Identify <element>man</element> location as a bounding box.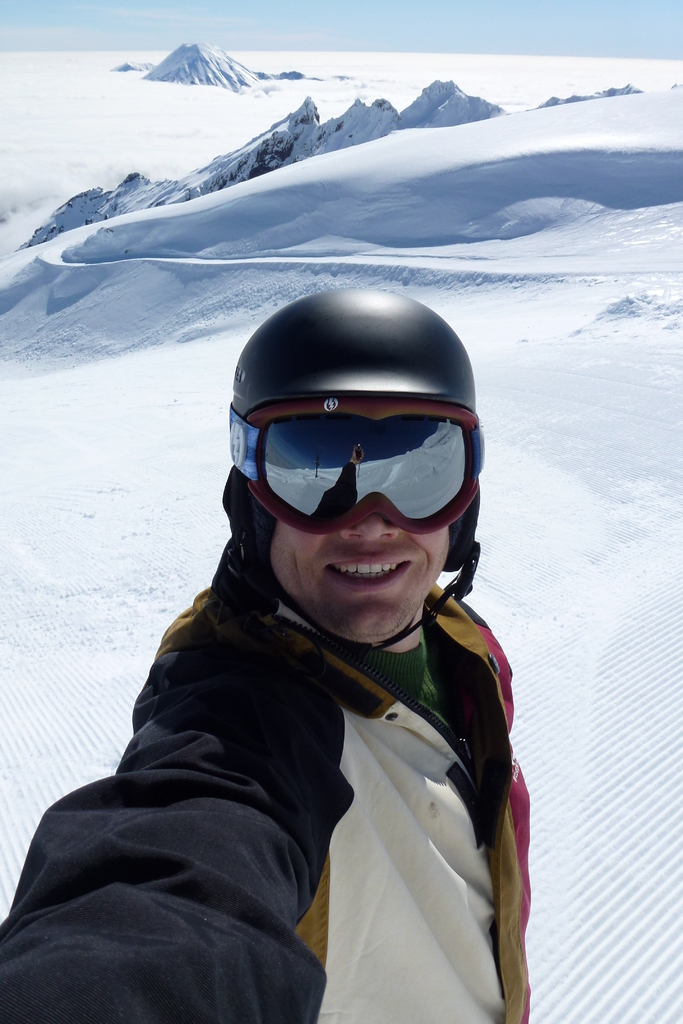
[x1=33, y1=284, x2=566, y2=1023].
